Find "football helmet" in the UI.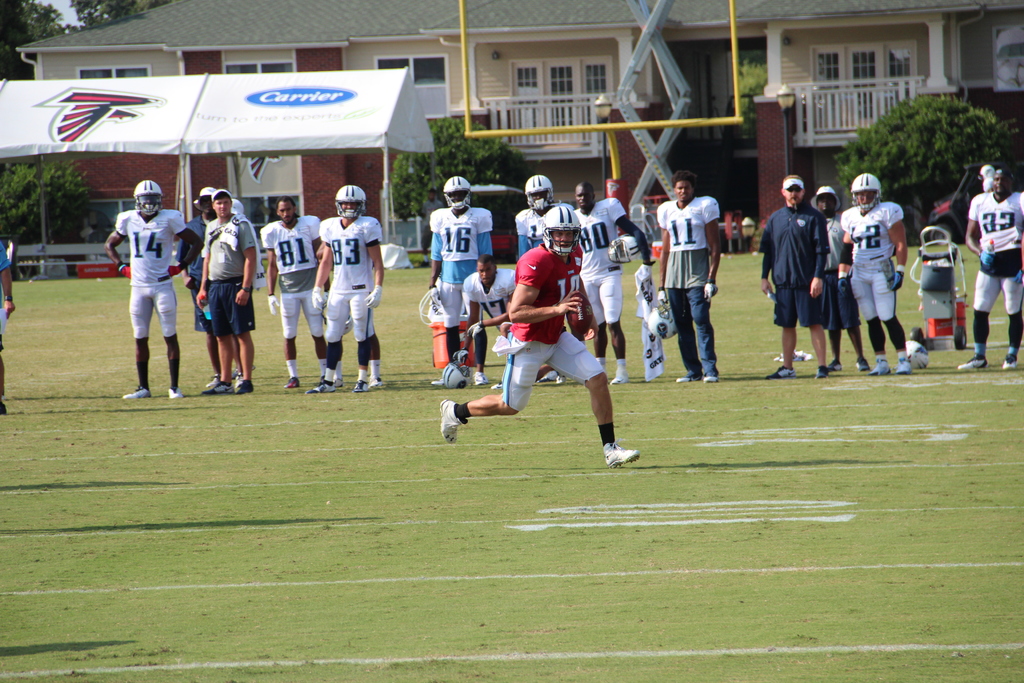
UI element at (x1=442, y1=176, x2=474, y2=212).
